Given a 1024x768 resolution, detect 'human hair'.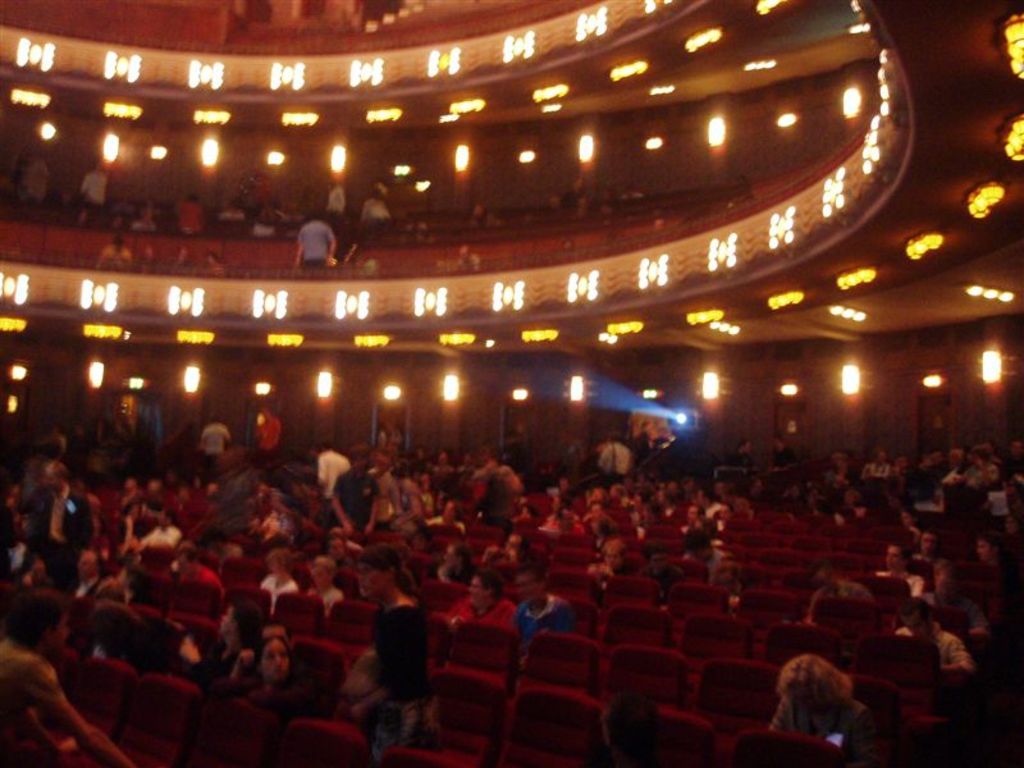
[left=250, top=631, right=288, bottom=672].
